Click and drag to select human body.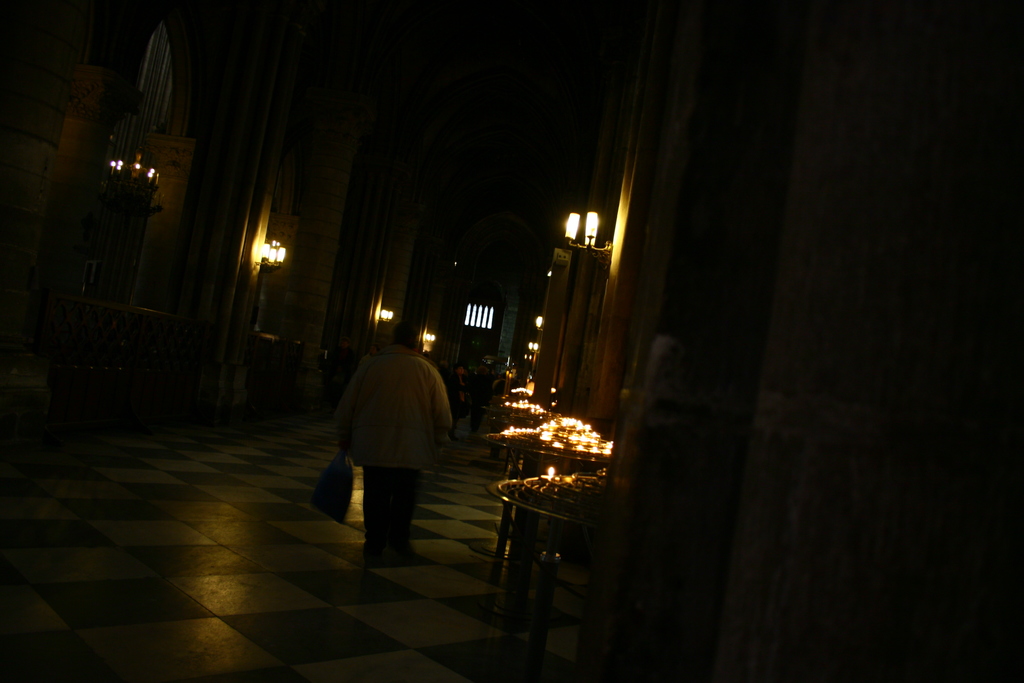
Selection: l=328, t=333, r=449, b=568.
